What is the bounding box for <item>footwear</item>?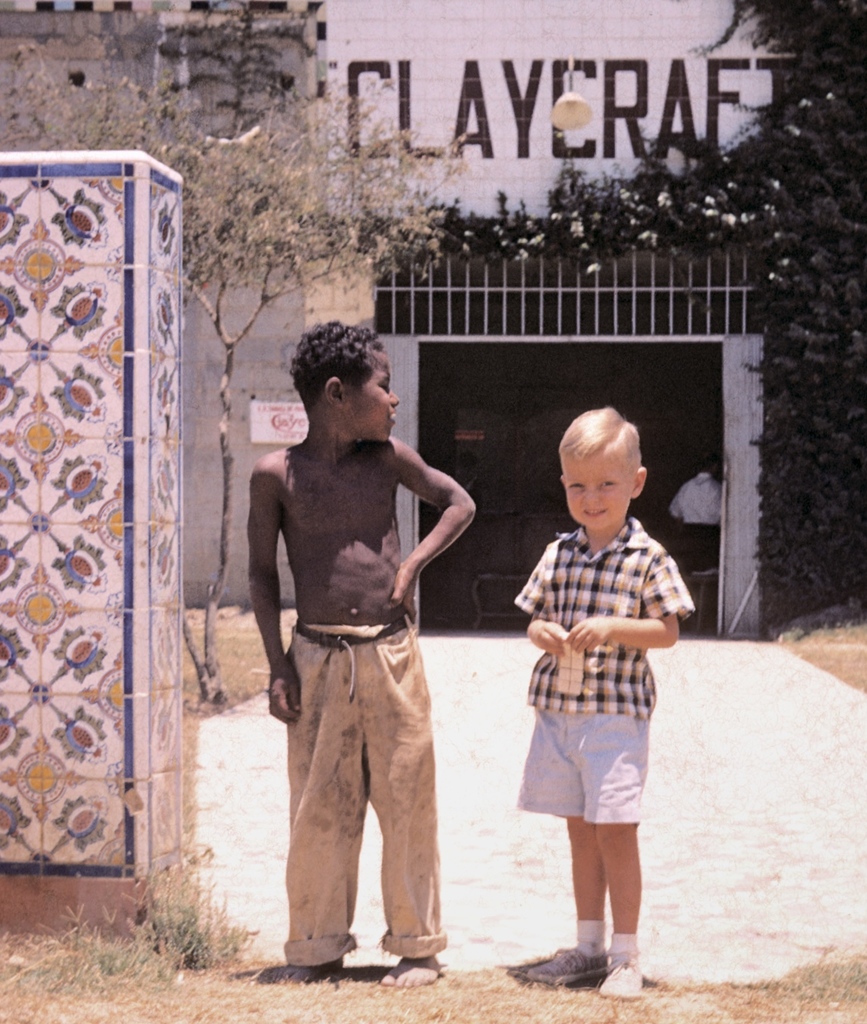
(x1=596, y1=954, x2=645, y2=996).
